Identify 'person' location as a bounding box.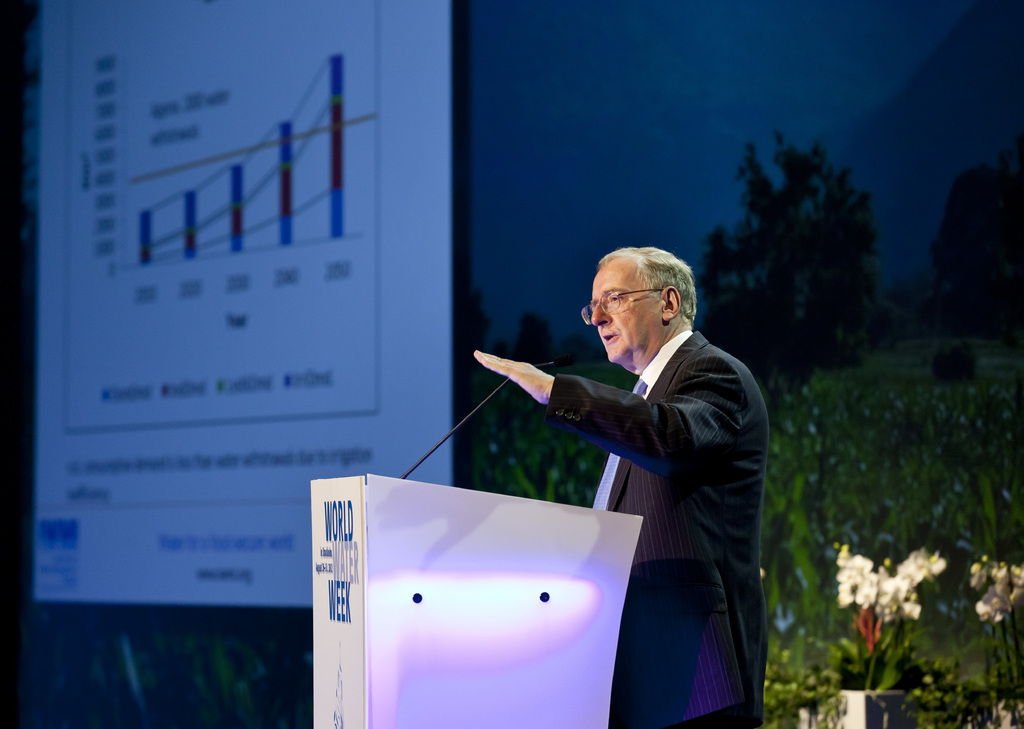
{"left": 493, "top": 232, "right": 758, "bottom": 712}.
